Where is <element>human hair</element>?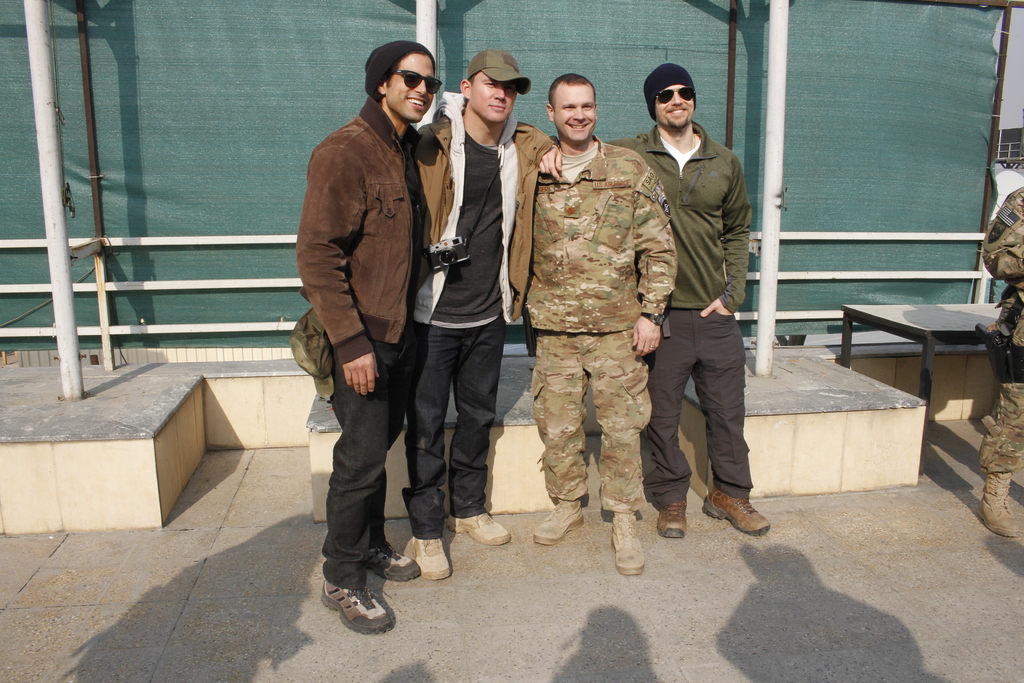
crop(548, 70, 595, 104).
